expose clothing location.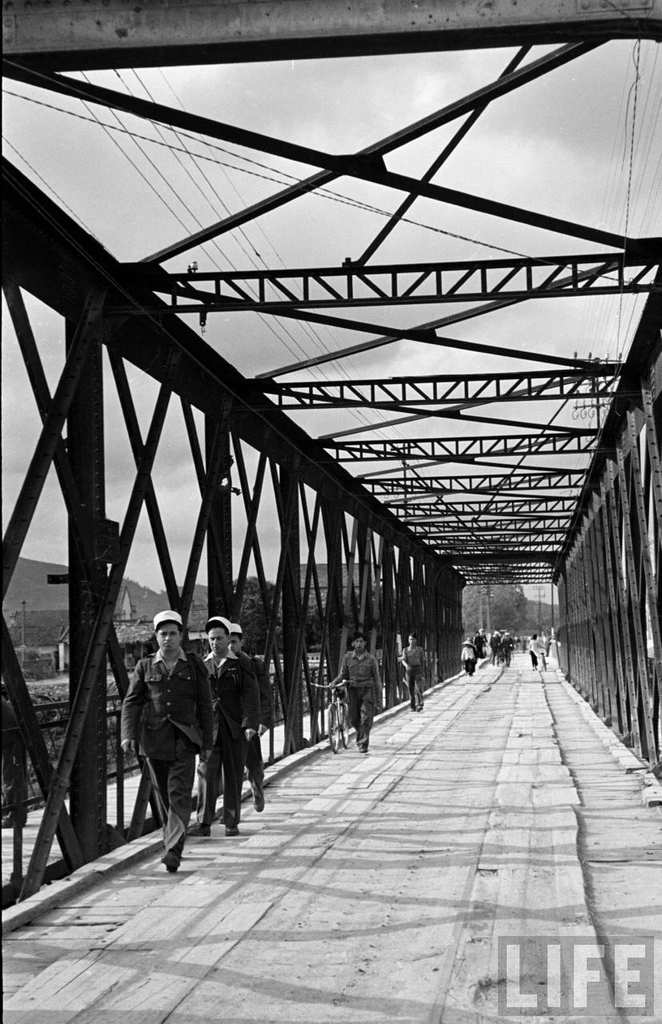
Exposed at <region>187, 619, 267, 829</region>.
